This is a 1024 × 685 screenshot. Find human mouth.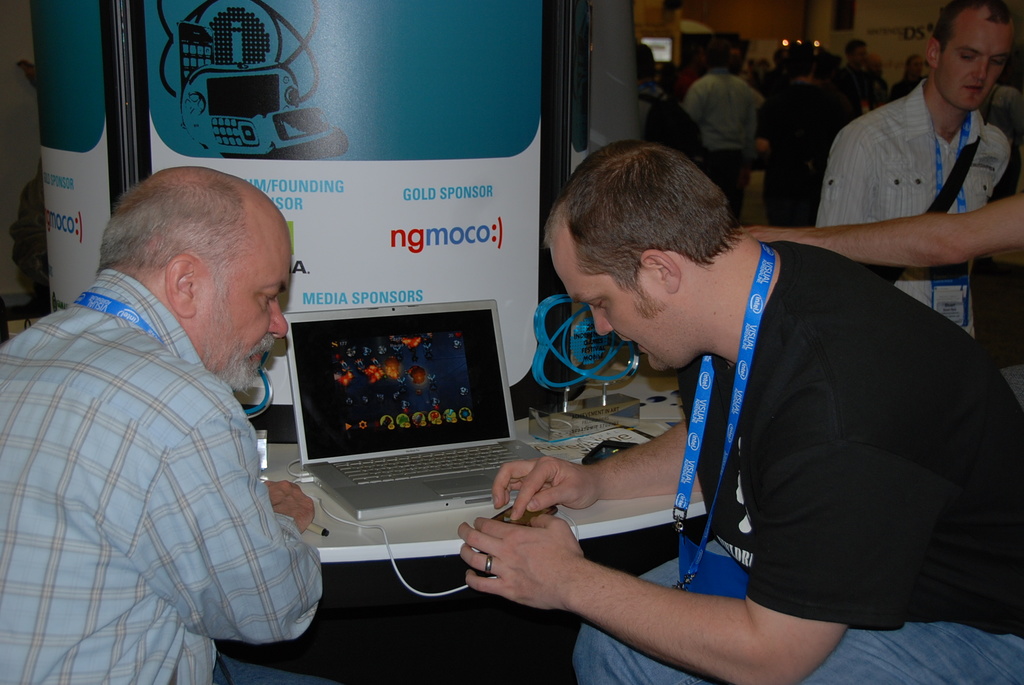
Bounding box: locate(254, 348, 269, 366).
